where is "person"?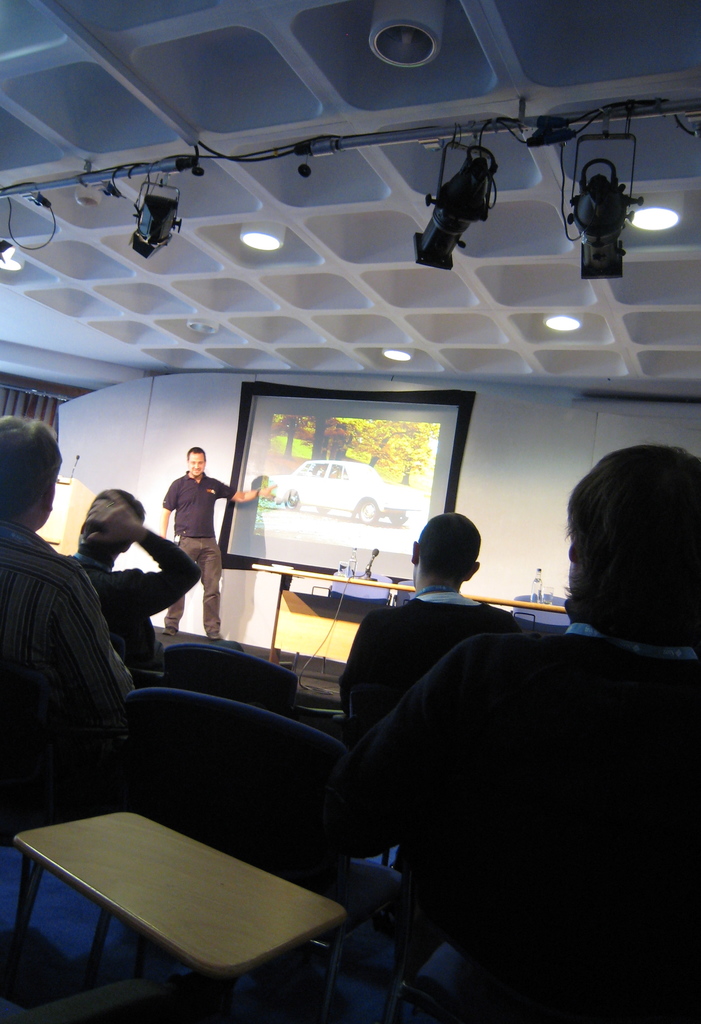
(158, 438, 271, 657).
